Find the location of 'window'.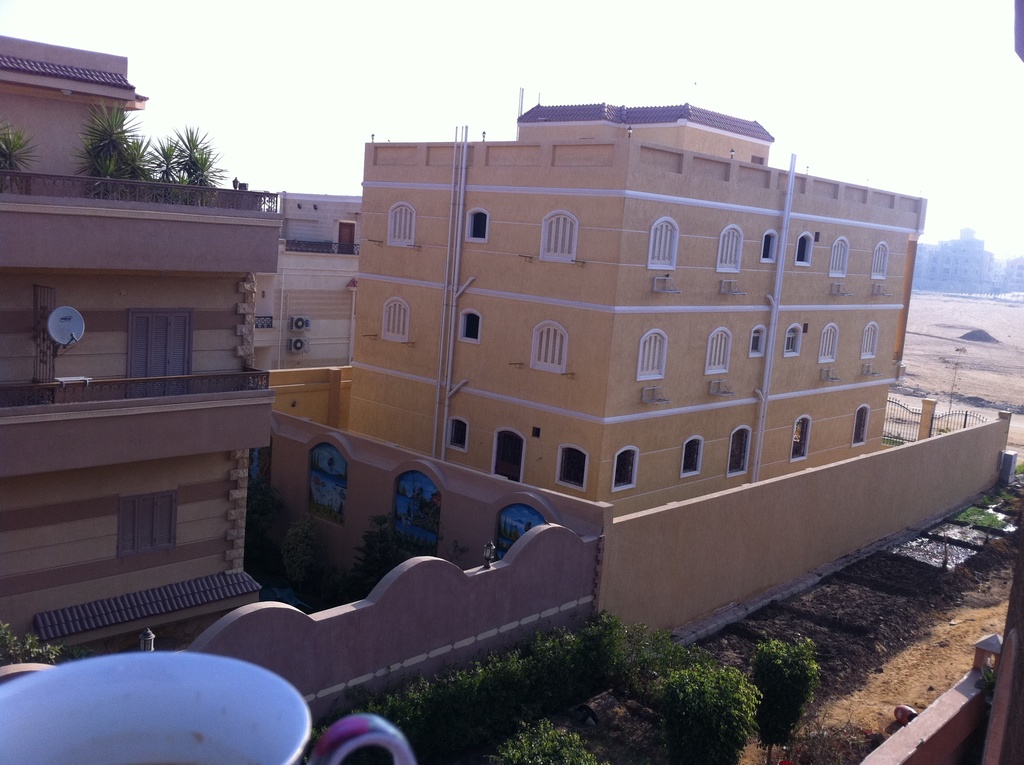
Location: bbox=(863, 324, 874, 356).
